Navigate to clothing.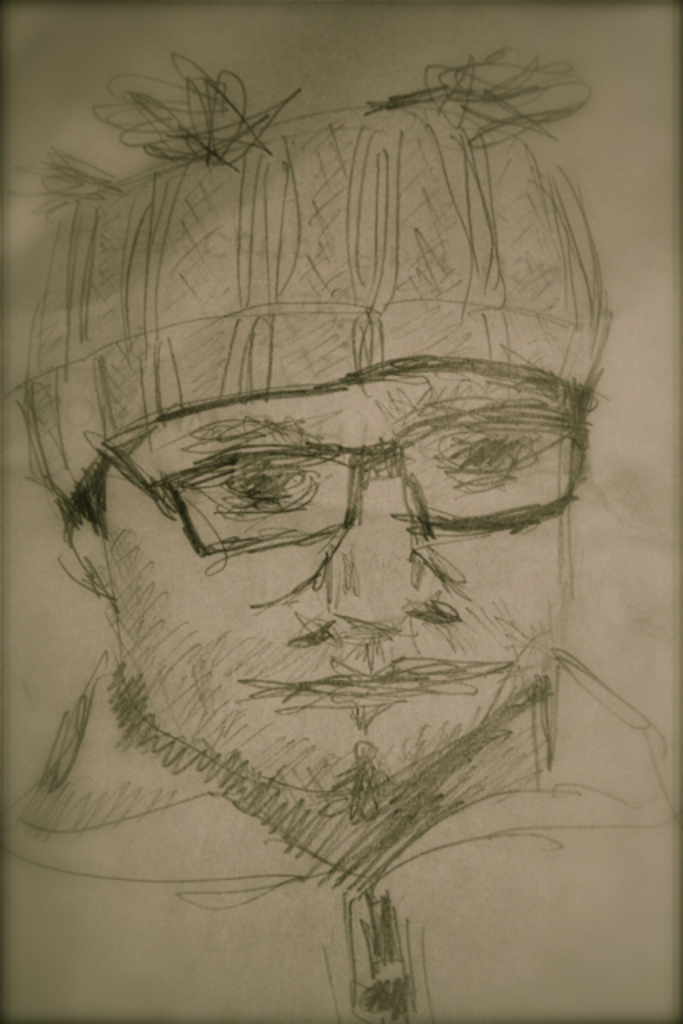
Navigation target: {"left": 0, "top": 632, "right": 680, "bottom": 1022}.
